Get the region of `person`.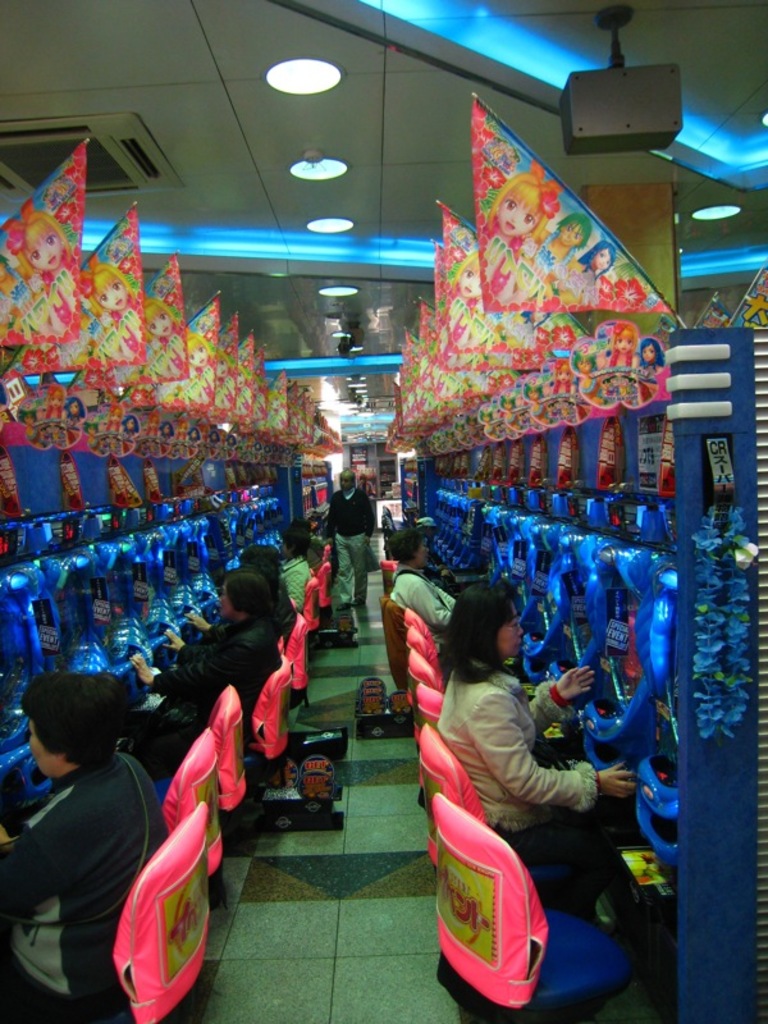
box(104, 404, 120, 426).
